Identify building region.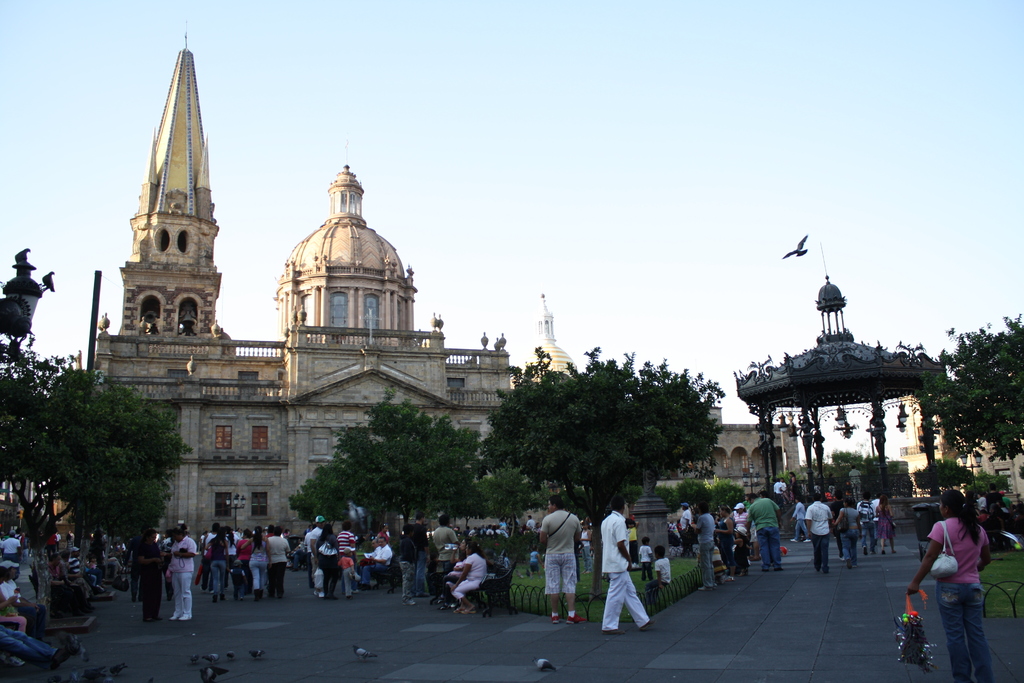
Region: l=748, t=270, r=954, b=527.
